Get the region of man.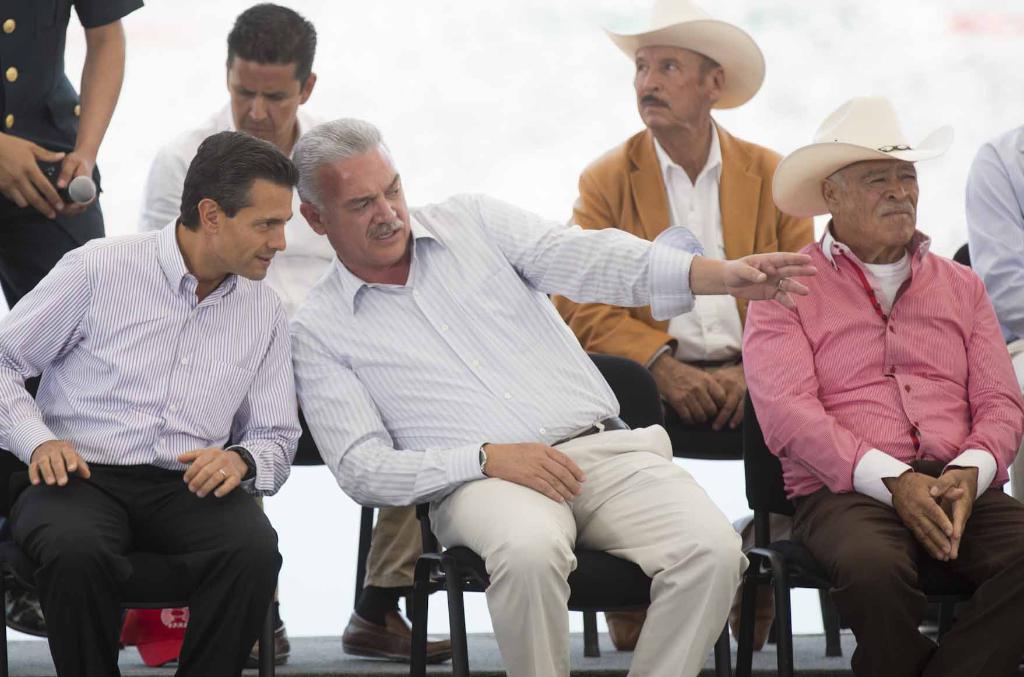
(left=962, top=116, right=1023, bottom=499).
